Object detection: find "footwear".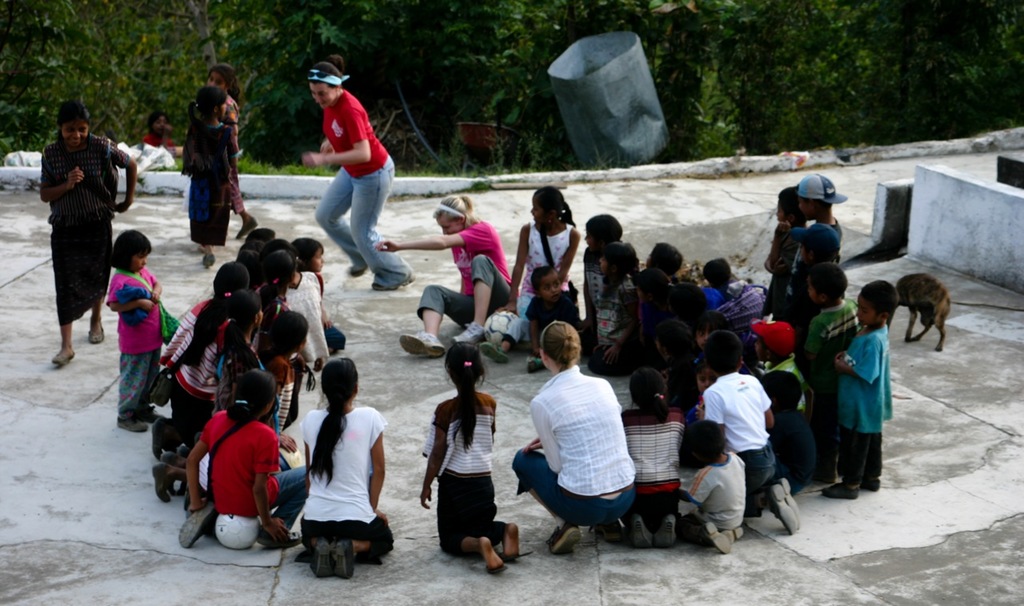
box=[294, 527, 373, 583].
